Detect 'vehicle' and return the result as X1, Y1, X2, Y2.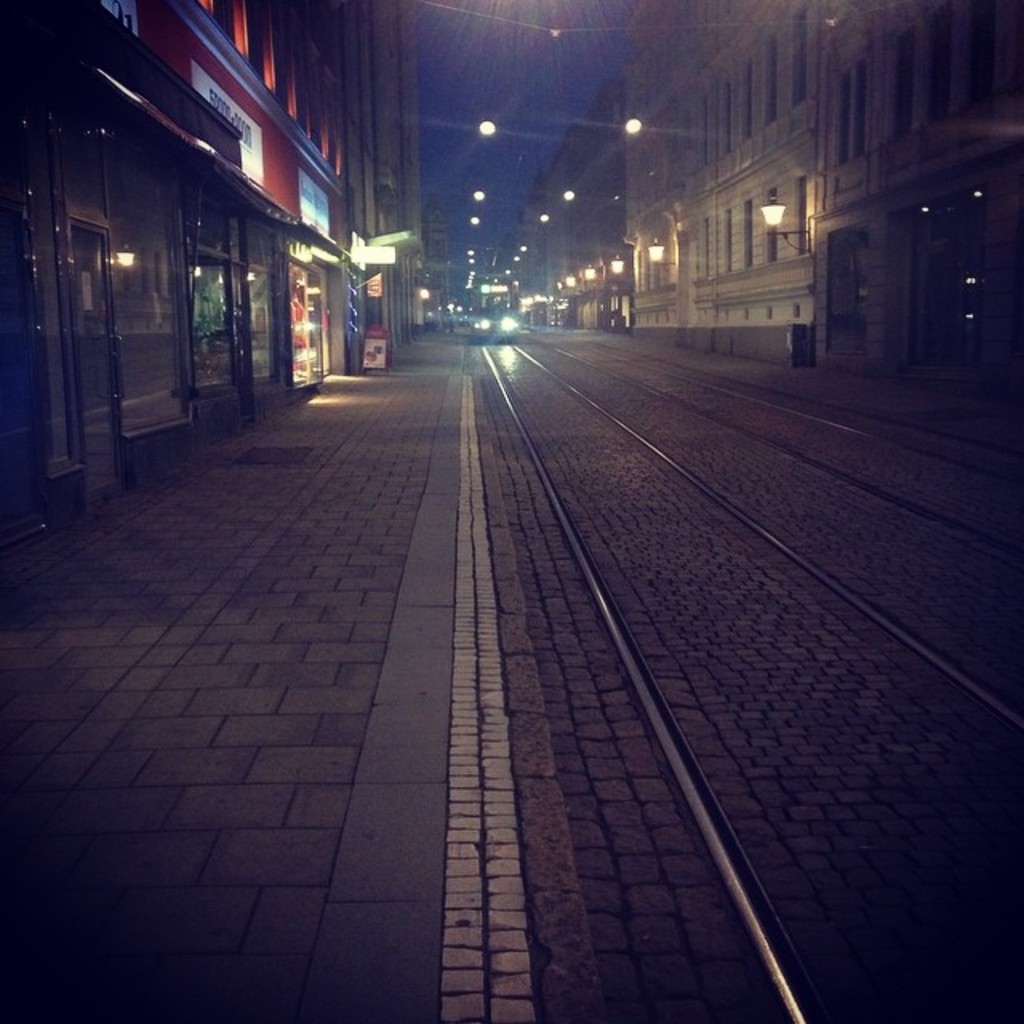
453, 307, 469, 323.
